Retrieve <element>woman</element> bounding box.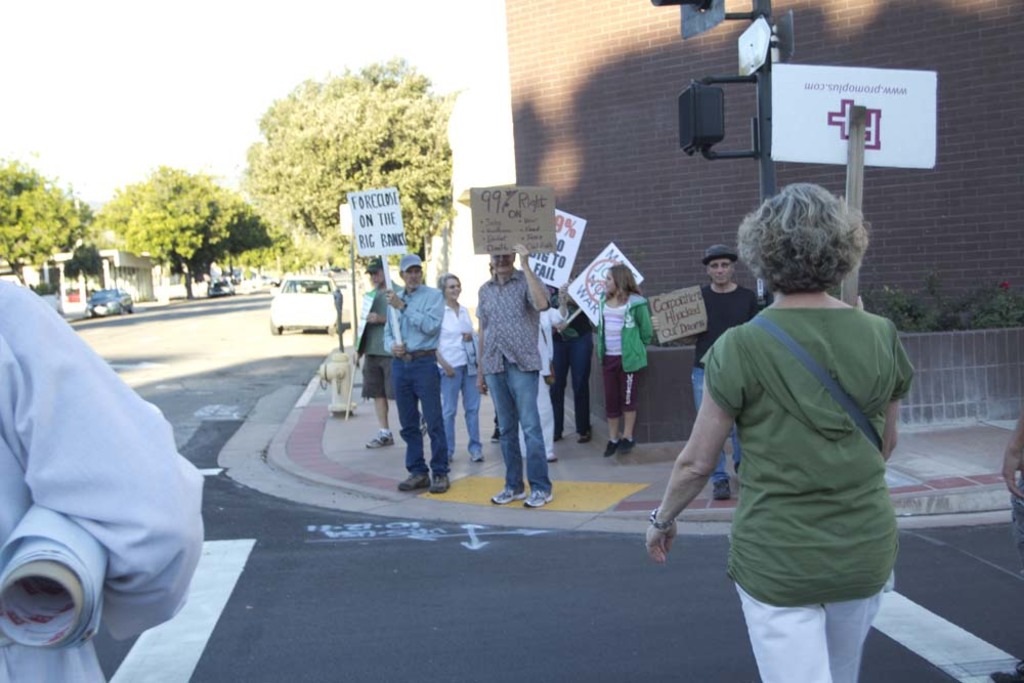
Bounding box: [664,177,922,675].
